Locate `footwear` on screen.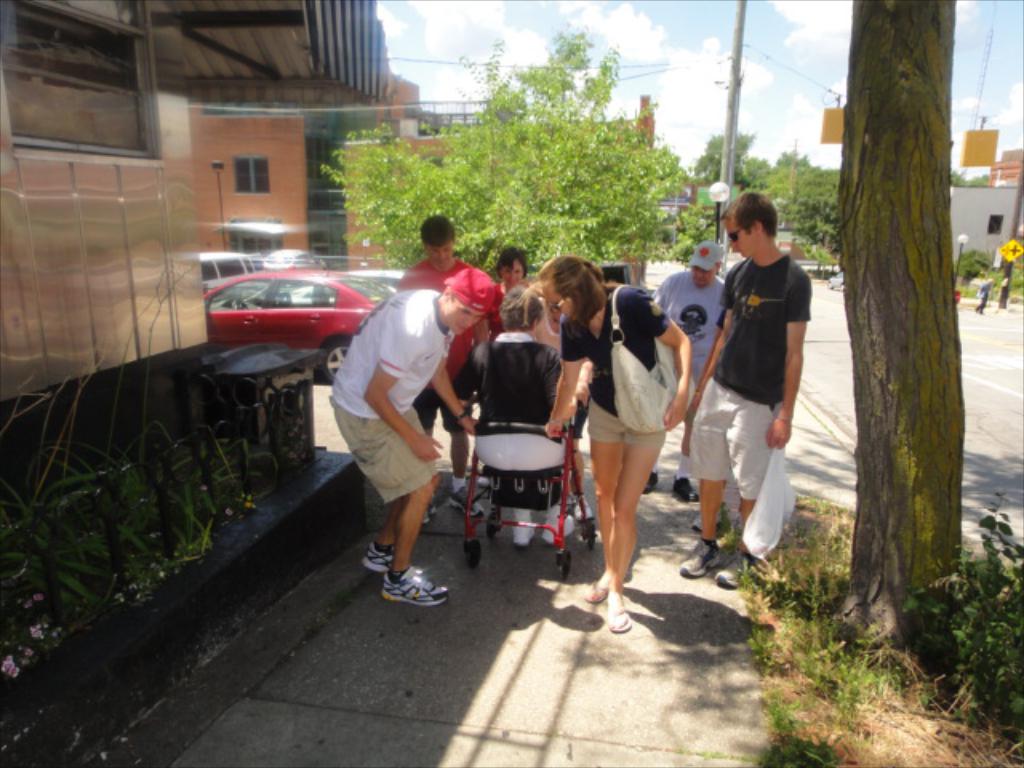
On screen at x1=642, y1=462, x2=662, y2=496.
